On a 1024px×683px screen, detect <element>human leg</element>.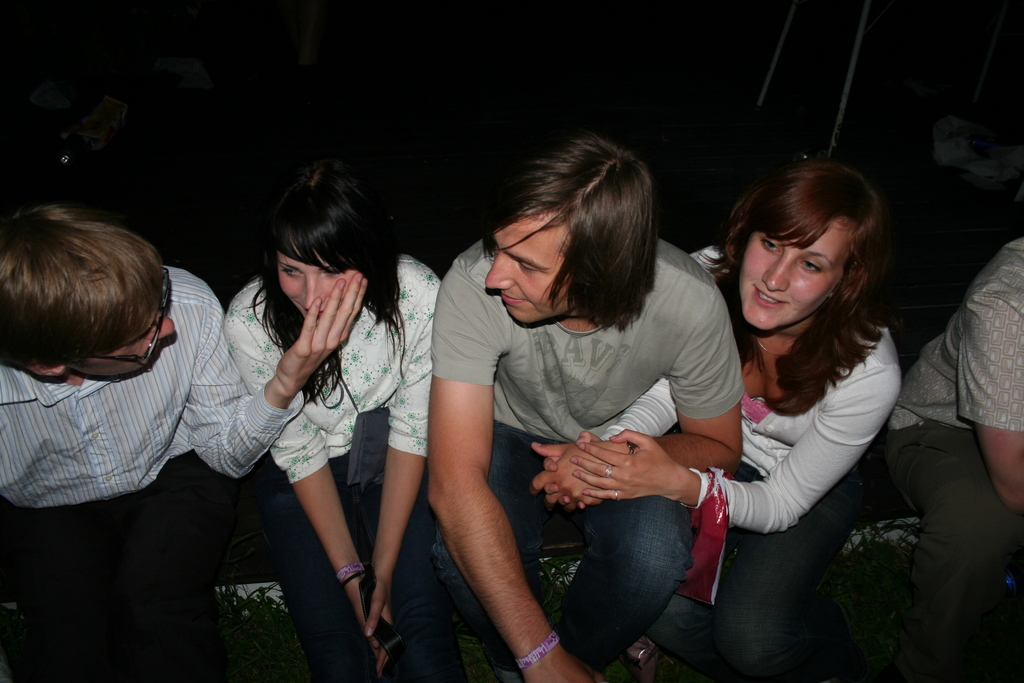
x1=335 y1=452 x2=467 y2=682.
